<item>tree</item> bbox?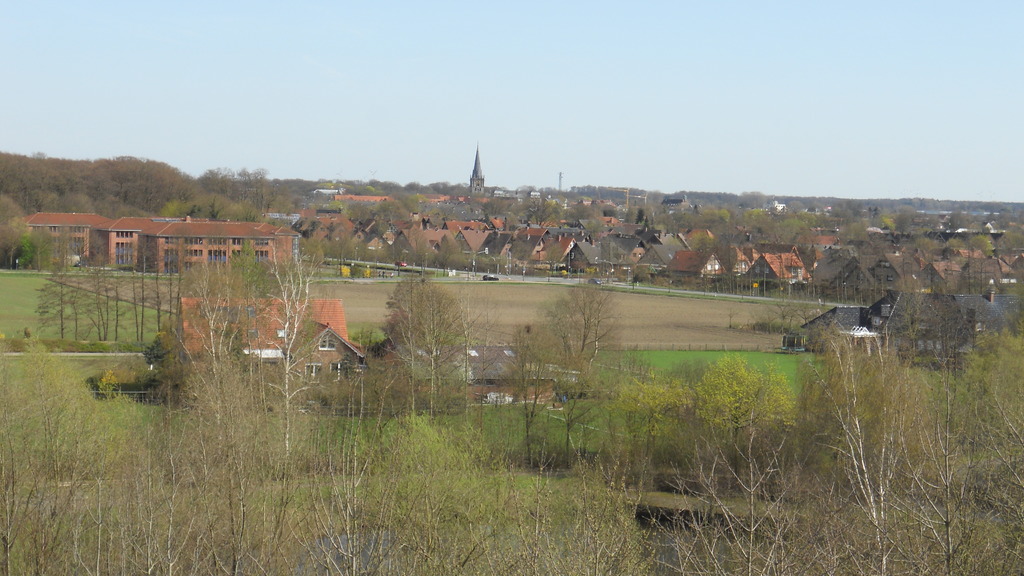
x1=951 y1=203 x2=982 y2=234
